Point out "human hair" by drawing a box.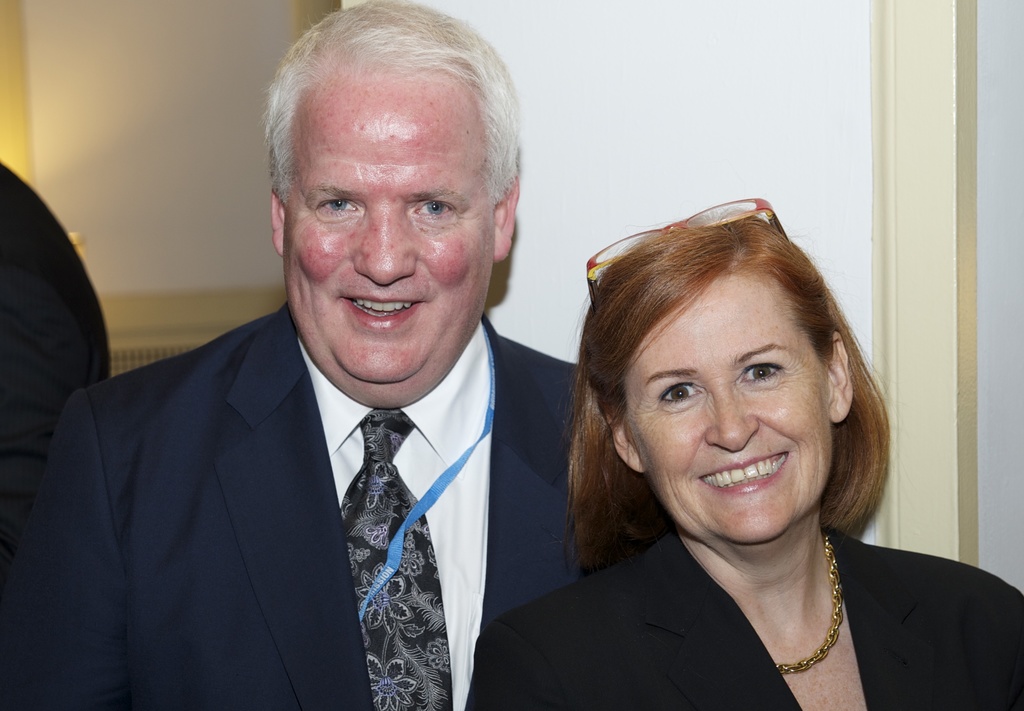
locate(563, 202, 874, 572).
